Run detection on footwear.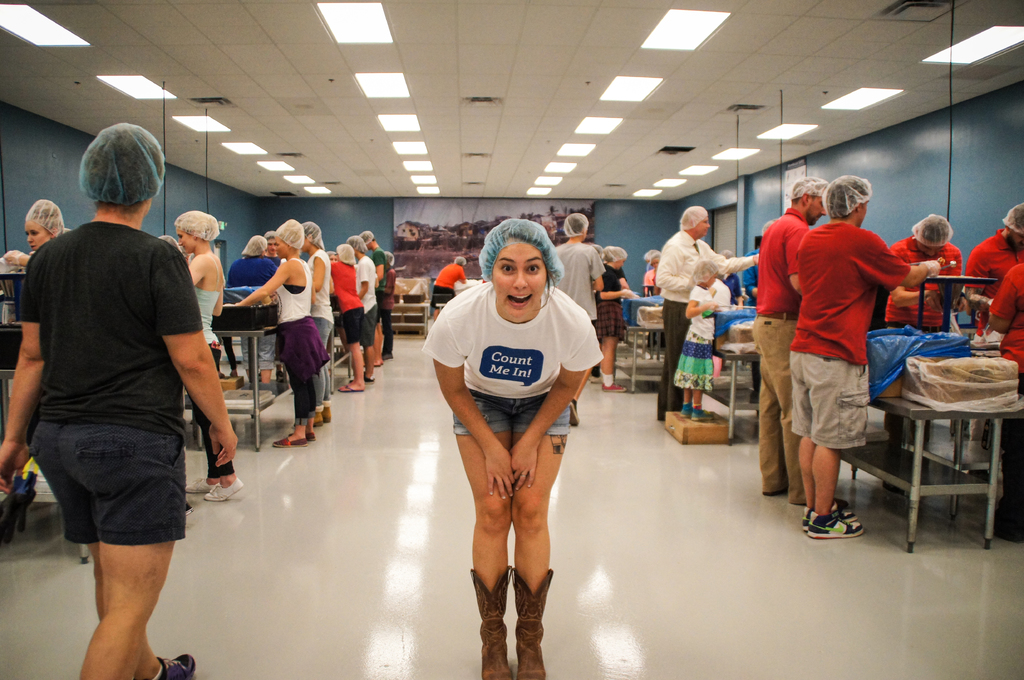
Result: <region>291, 433, 314, 439</region>.
